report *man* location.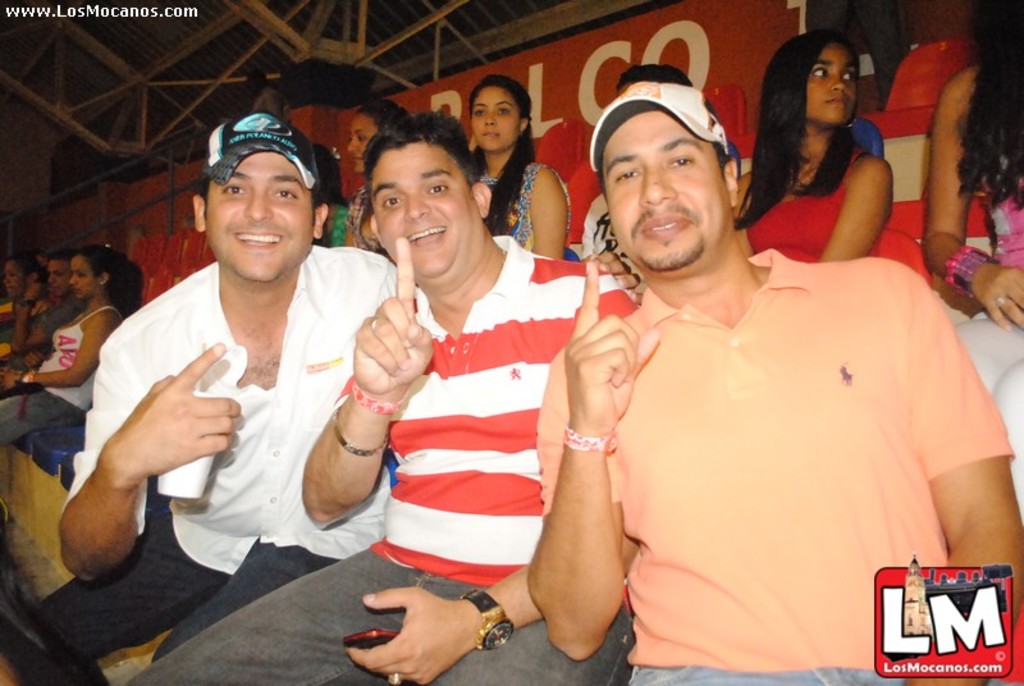
Report: region(0, 247, 84, 389).
